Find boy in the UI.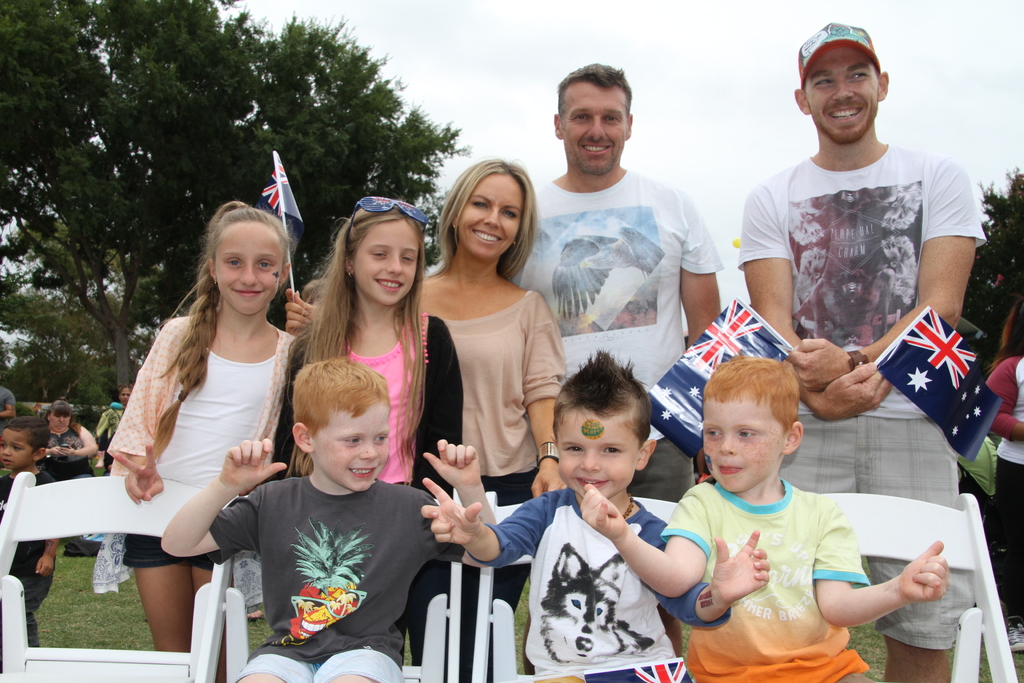
UI element at crop(740, 22, 977, 682).
